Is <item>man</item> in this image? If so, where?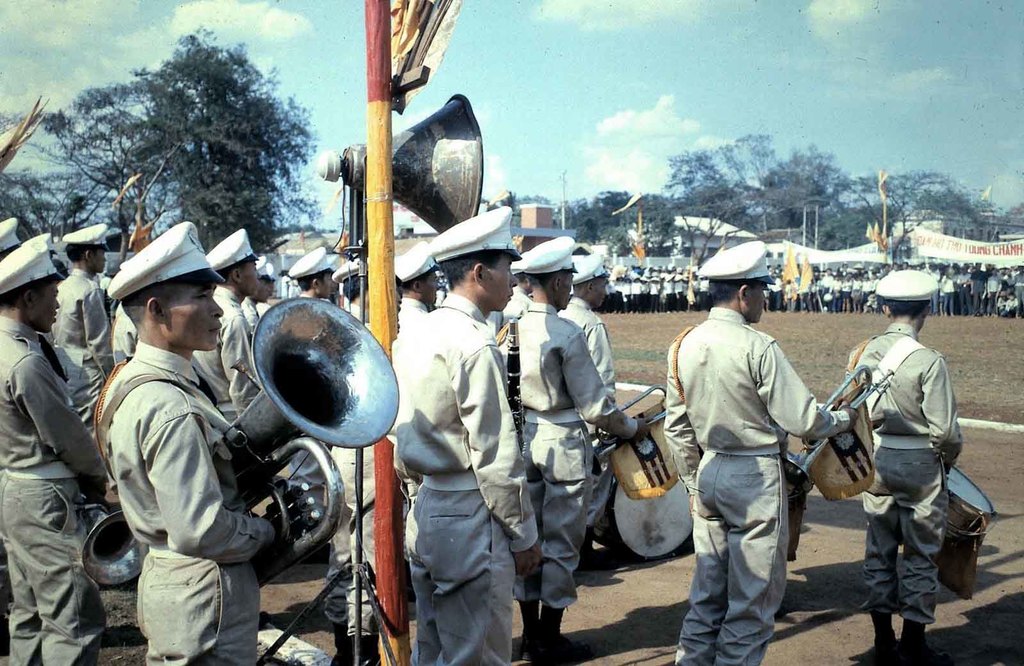
Yes, at (501,225,648,649).
